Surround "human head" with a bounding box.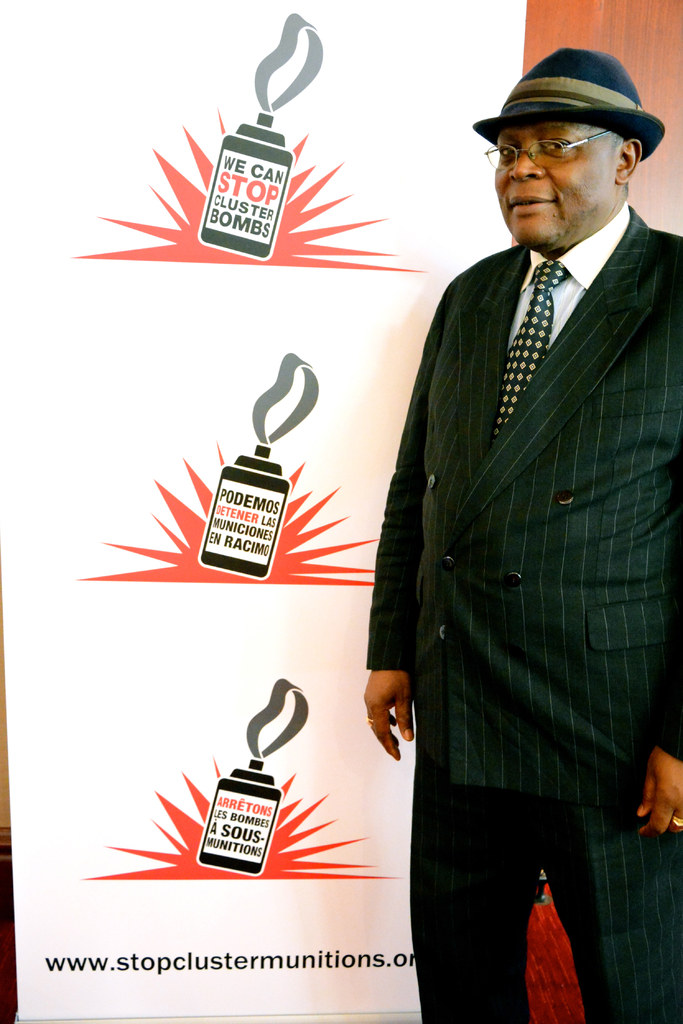
x1=475, y1=42, x2=671, y2=227.
